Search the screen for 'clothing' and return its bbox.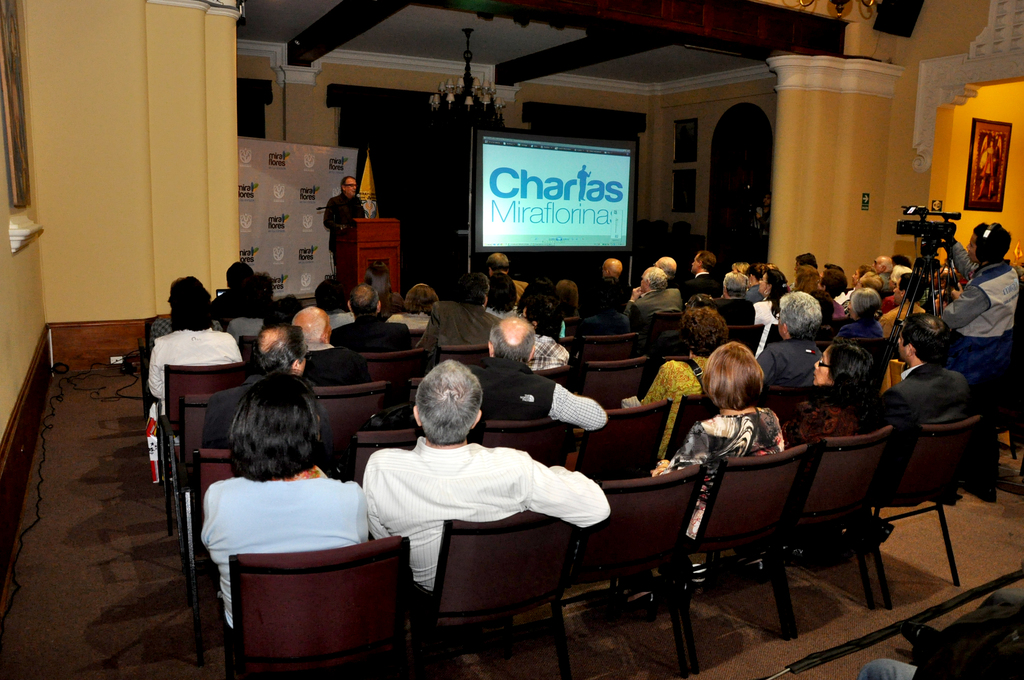
Found: <box>941,247,1018,466</box>.
